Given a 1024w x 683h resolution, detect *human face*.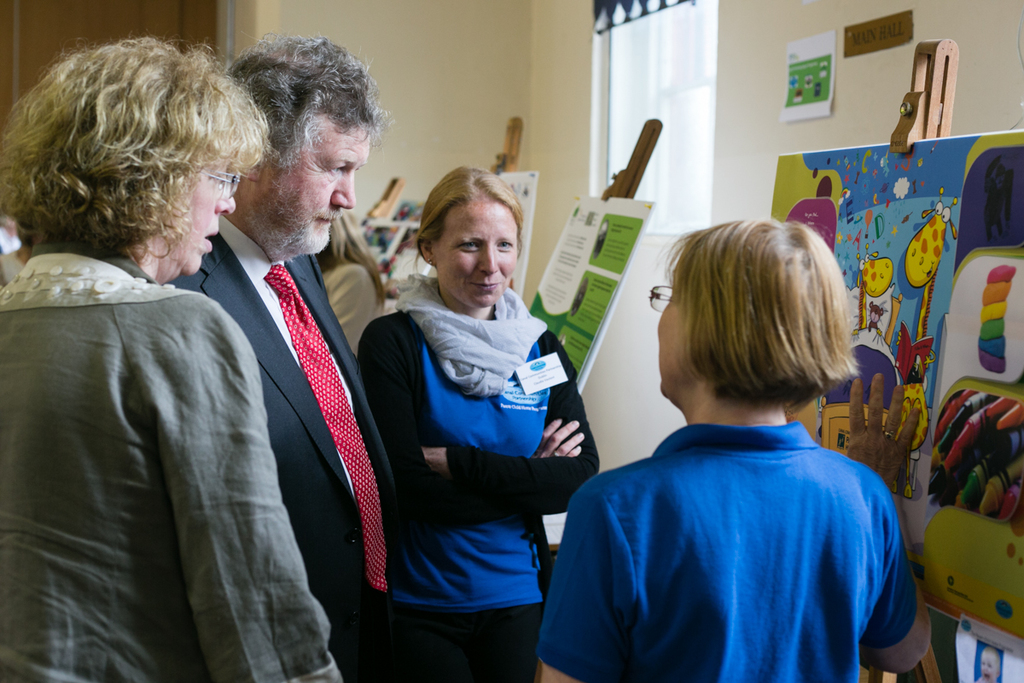
(left=261, top=127, right=372, bottom=260).
